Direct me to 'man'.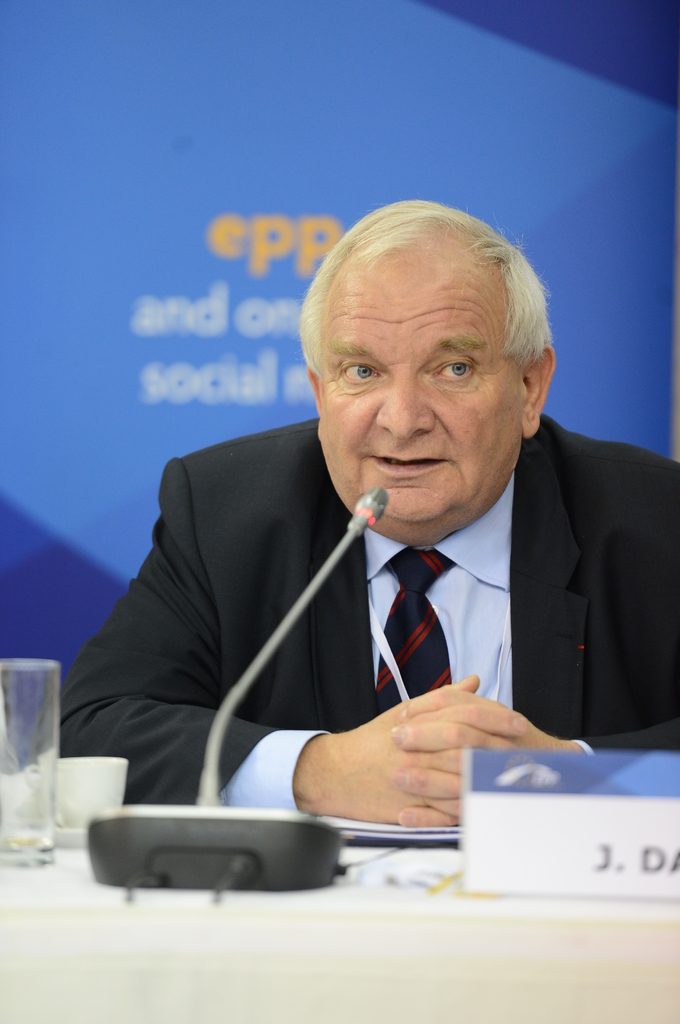
Direction: {"left": 95, "top": 211, "right": 662, "bottom": 828}.
